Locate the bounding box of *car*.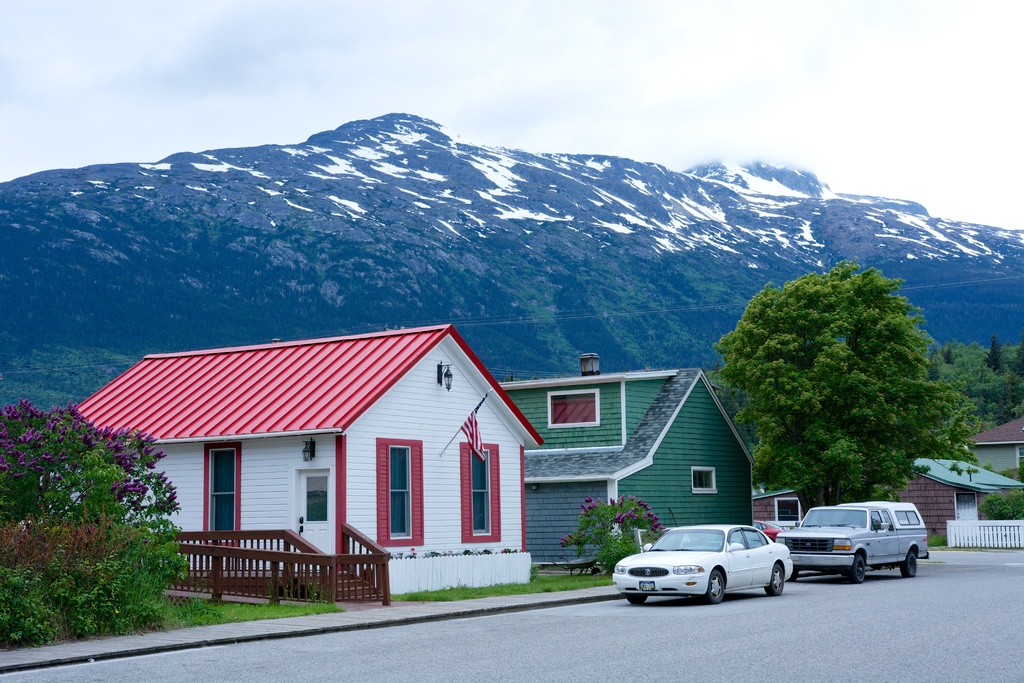
Bounding box: select_region(614, 526, 792, 604).
